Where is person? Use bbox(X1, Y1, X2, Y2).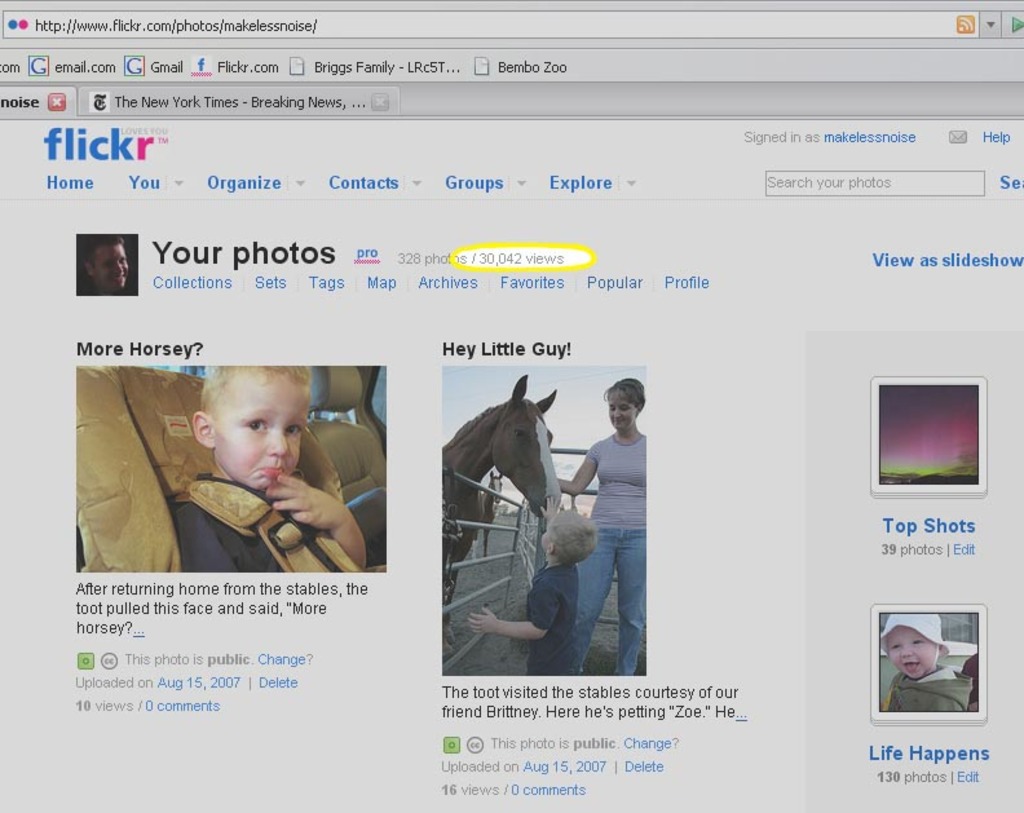
bbox(569, 363, 663, 662).
